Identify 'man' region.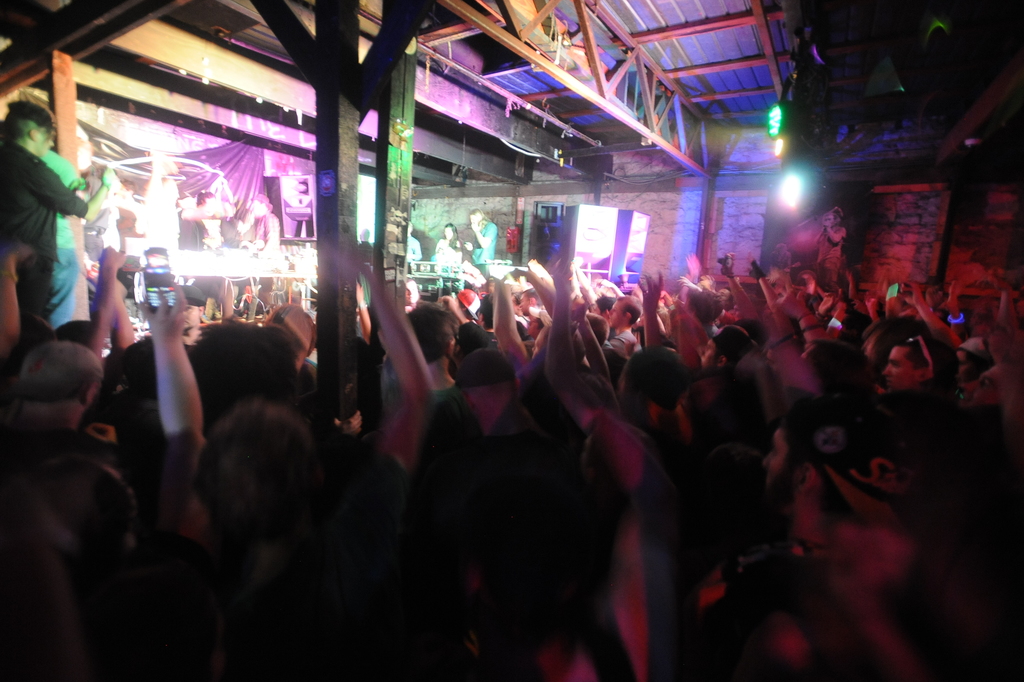
Region: (12, 342, 120, 461).
